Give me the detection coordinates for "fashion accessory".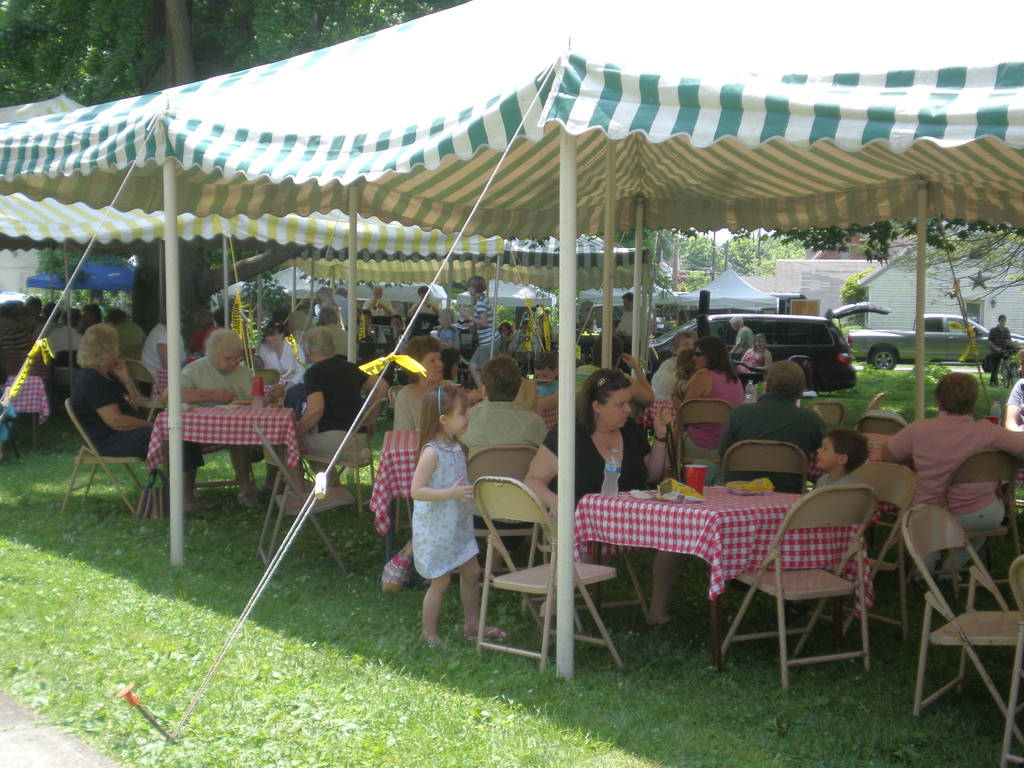
<bbox>695, 352, 705, 355</bbox>.
